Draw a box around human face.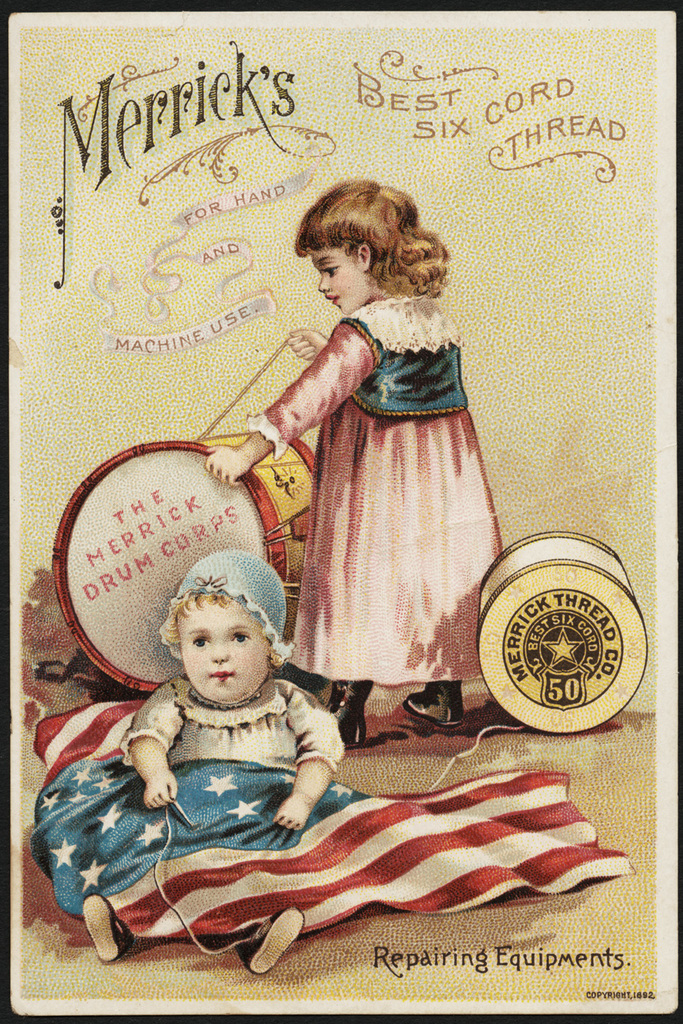
detection(307, 245, 373, 315).
